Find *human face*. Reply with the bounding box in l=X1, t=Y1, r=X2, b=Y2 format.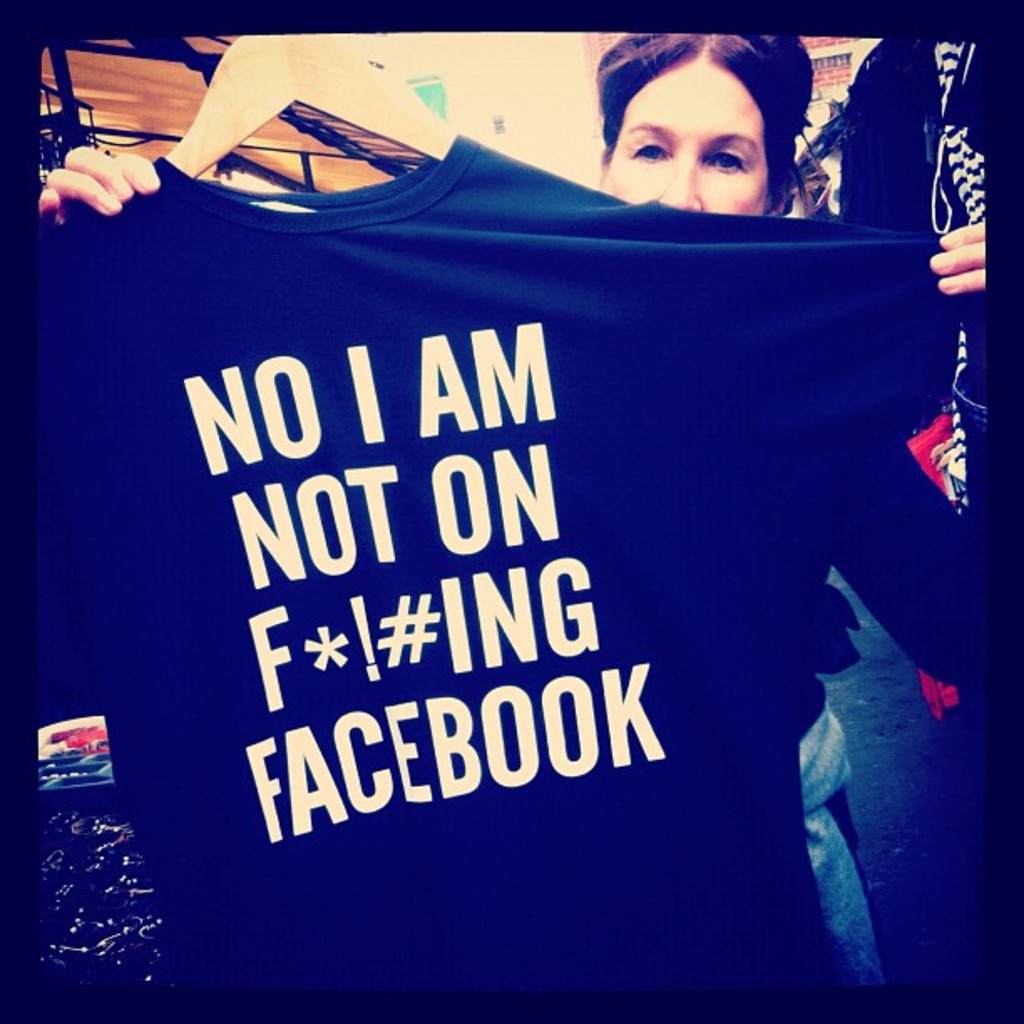
l=602, t=62, r=763, b=218.
